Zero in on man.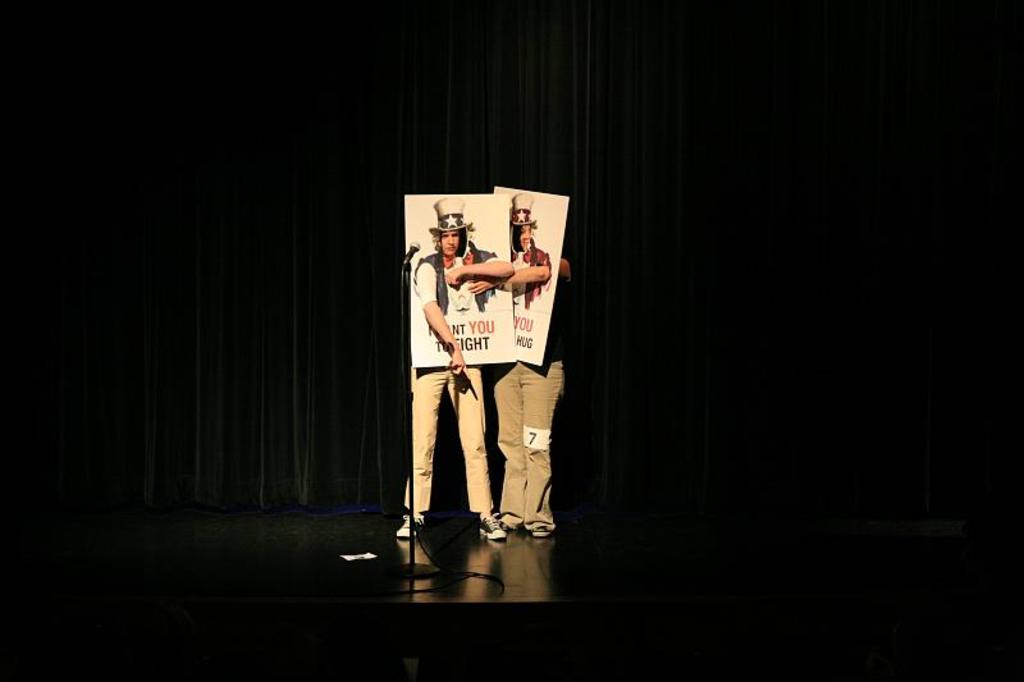
Zeroed in: x1=467 y1=192 x2=570 y2=536.
